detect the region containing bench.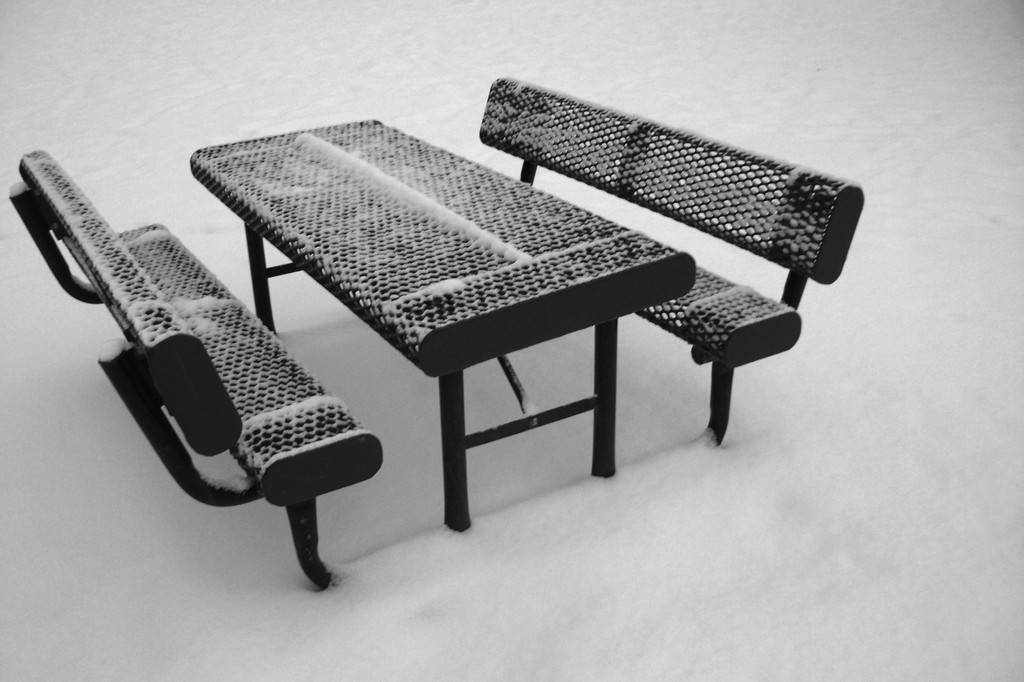
<bbox>9, 148, 380, 592</bbox>.
